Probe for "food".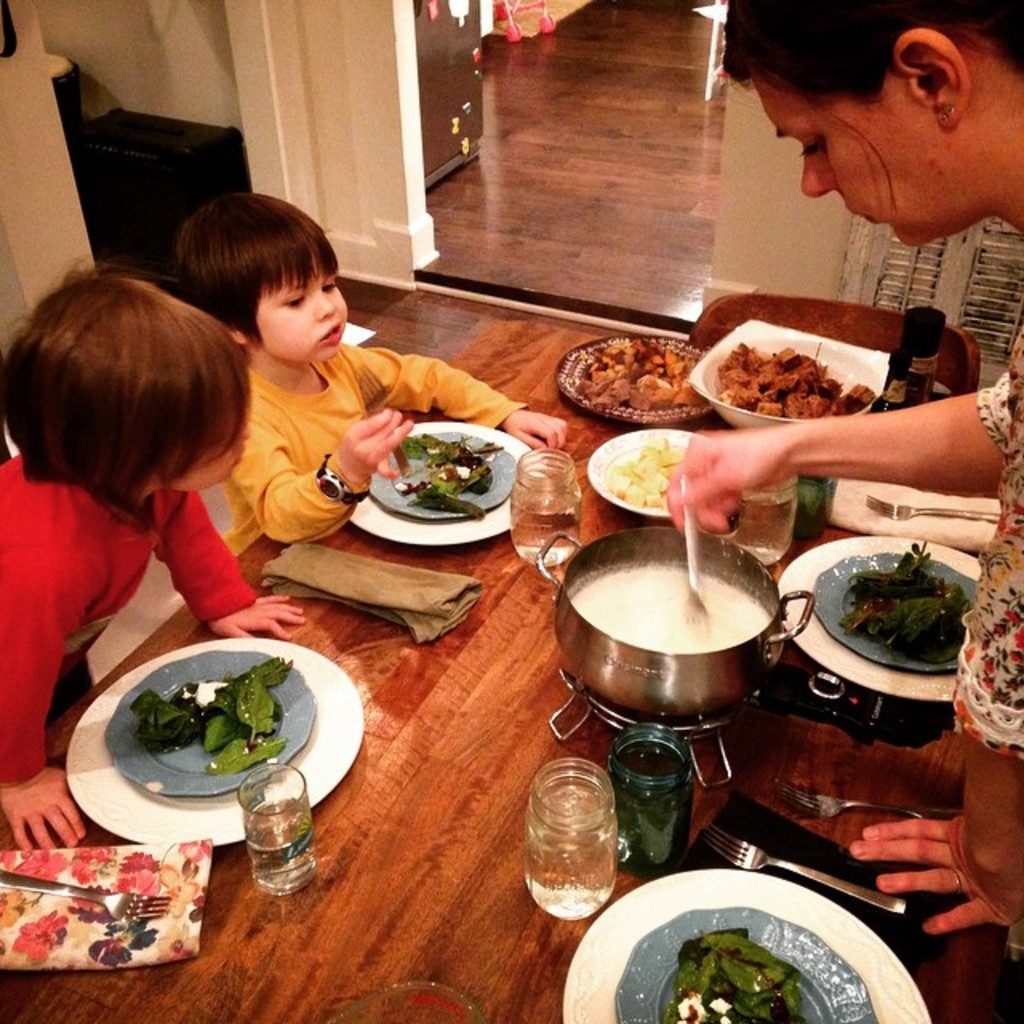
Probe result: {"x1": 730, "y1": 341, "x2": 875, "y2": 414}.
